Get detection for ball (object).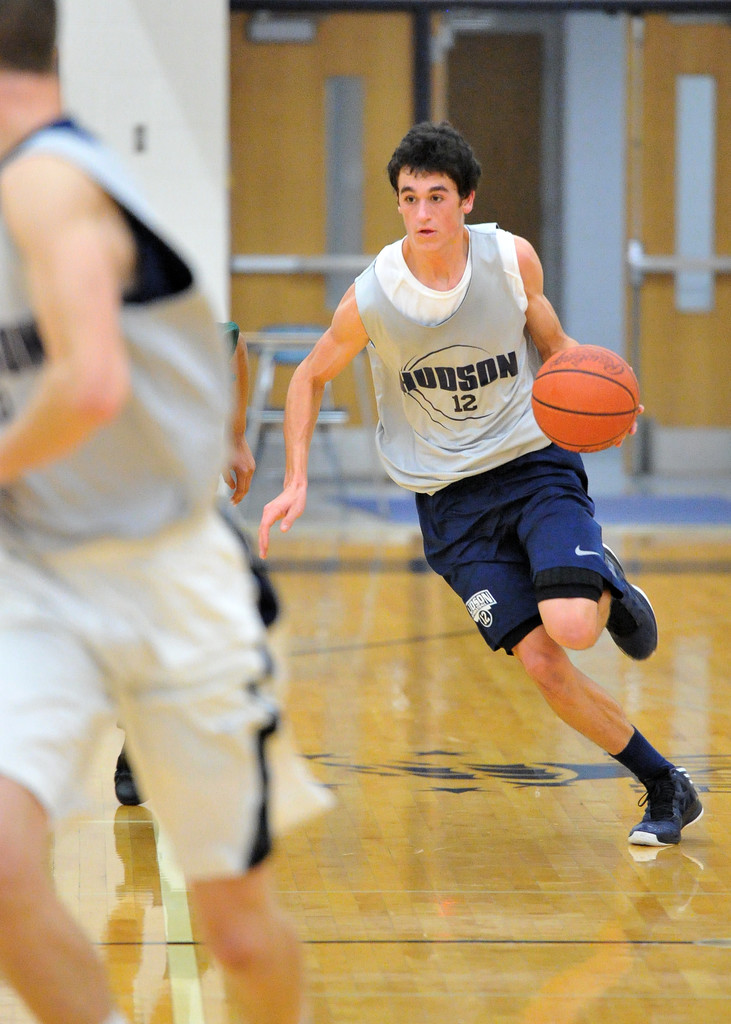
Detection: [528,342,640,452].
